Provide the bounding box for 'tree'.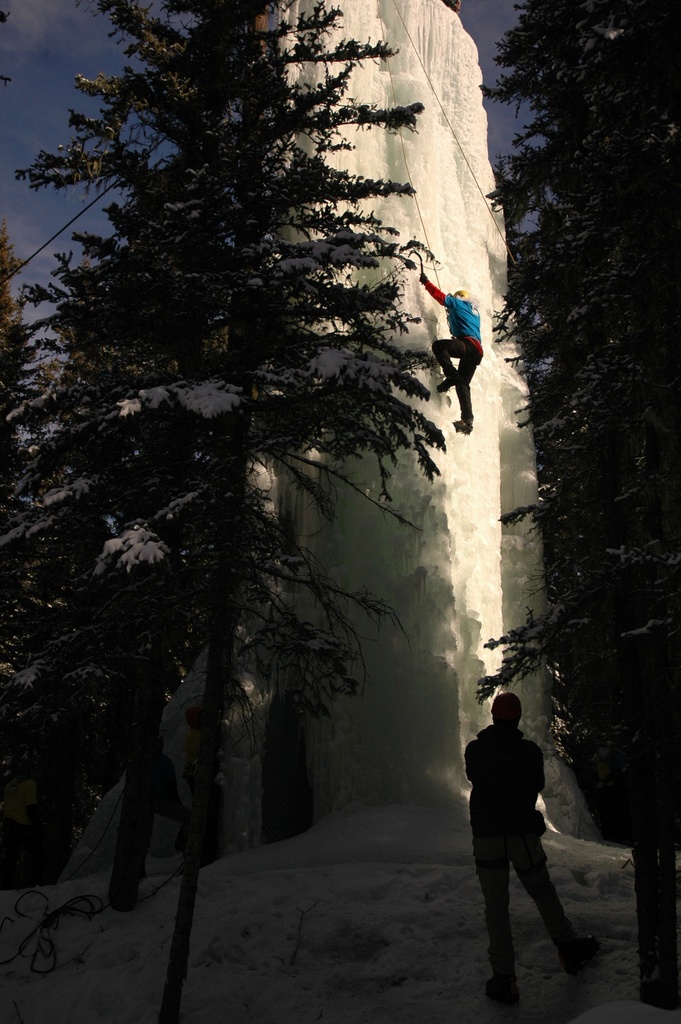
<region>0, 0, 443, 1016</region>.
